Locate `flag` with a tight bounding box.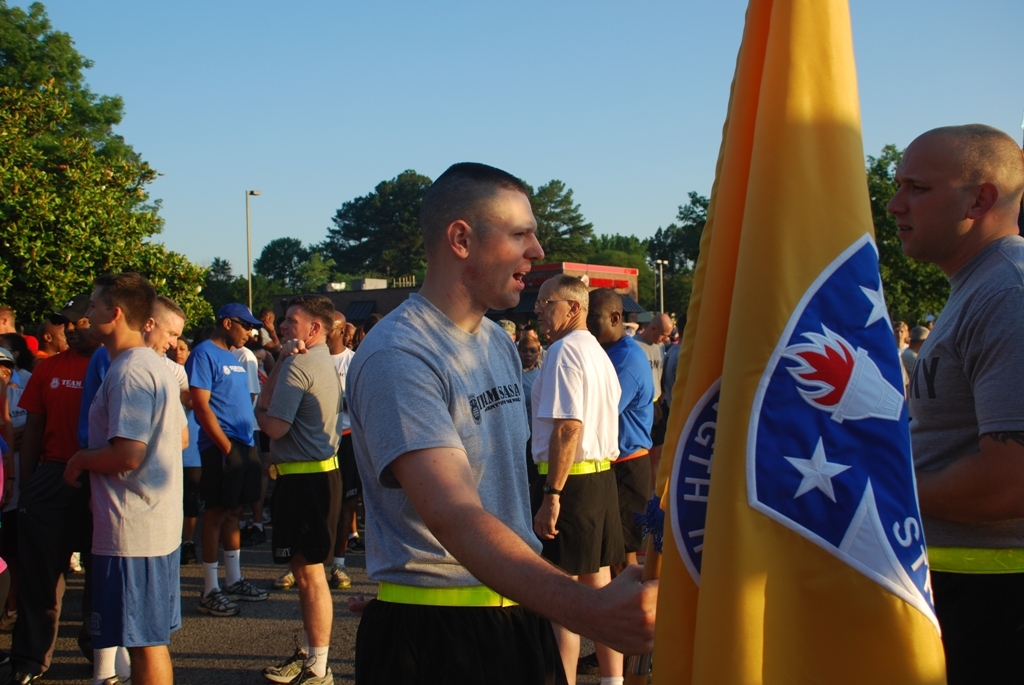
left=652, top=0, right=947, bottom=684.
